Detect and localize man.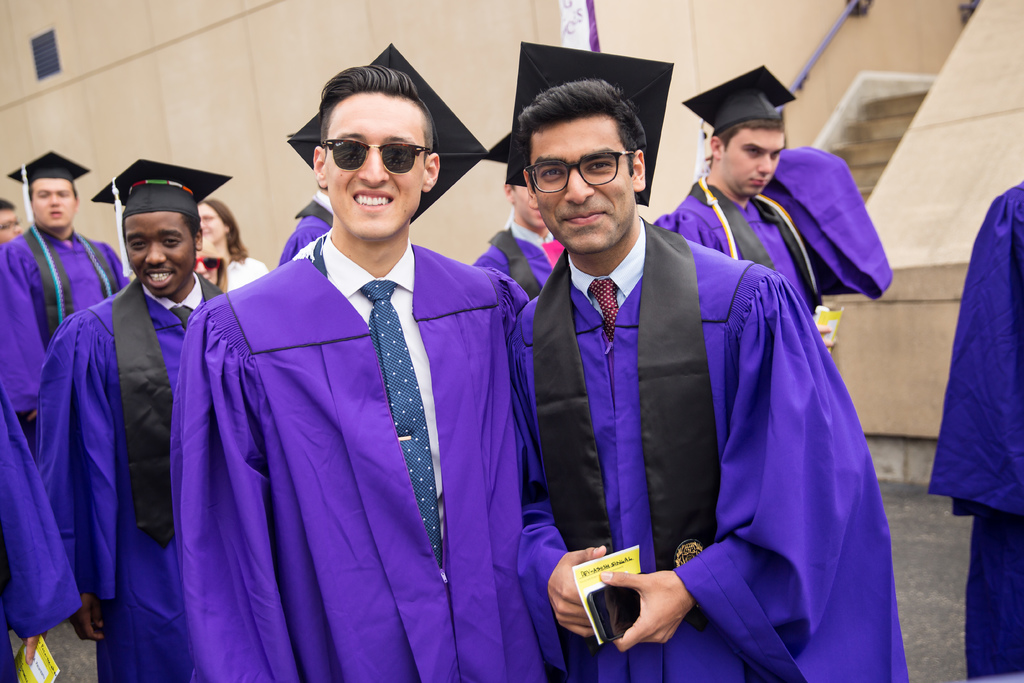
Localized at [x1=477, y1=136, x2=564, y2=302].
